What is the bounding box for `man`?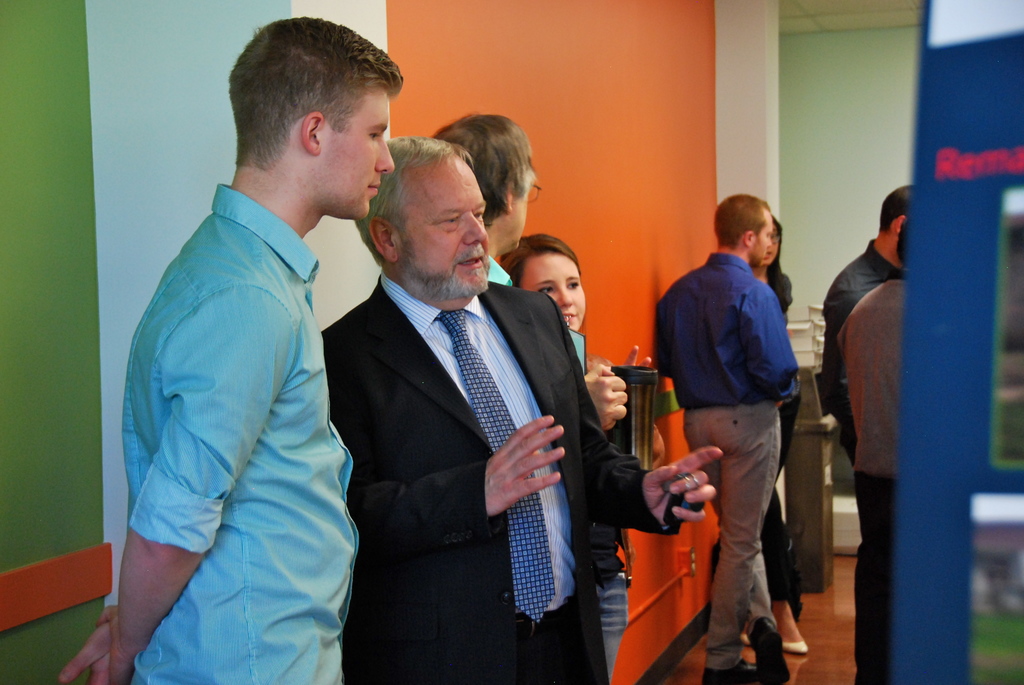
{"x1": 815, "y1": 185, "x2": 911, "y2": 471}.
